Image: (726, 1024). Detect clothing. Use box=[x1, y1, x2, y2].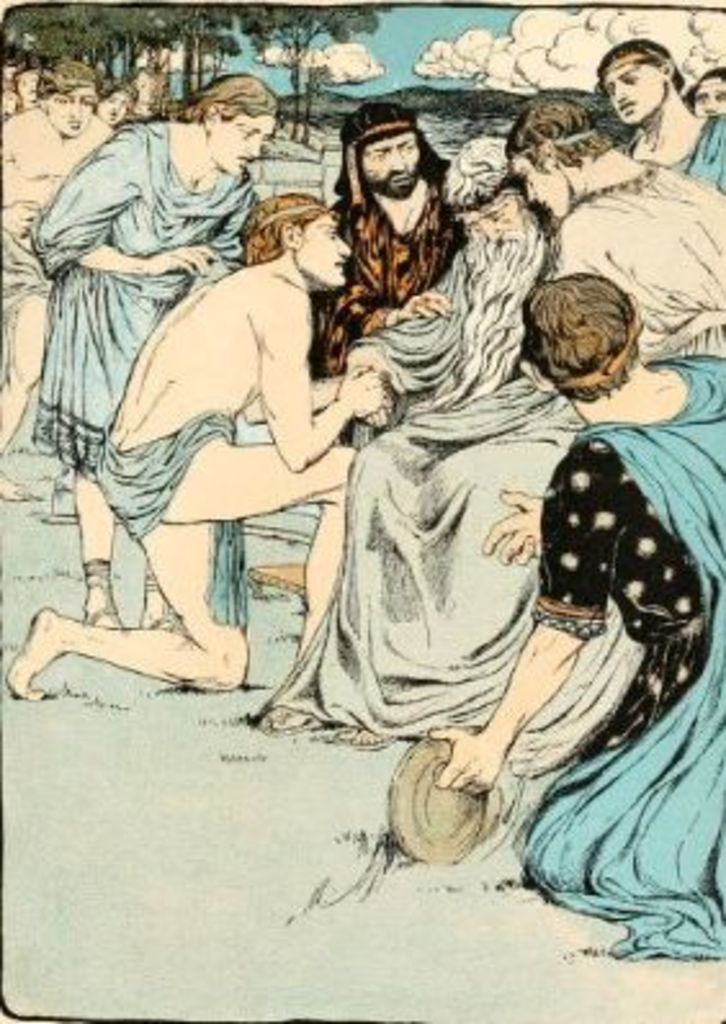
box=[0, 214, 62, 365].
